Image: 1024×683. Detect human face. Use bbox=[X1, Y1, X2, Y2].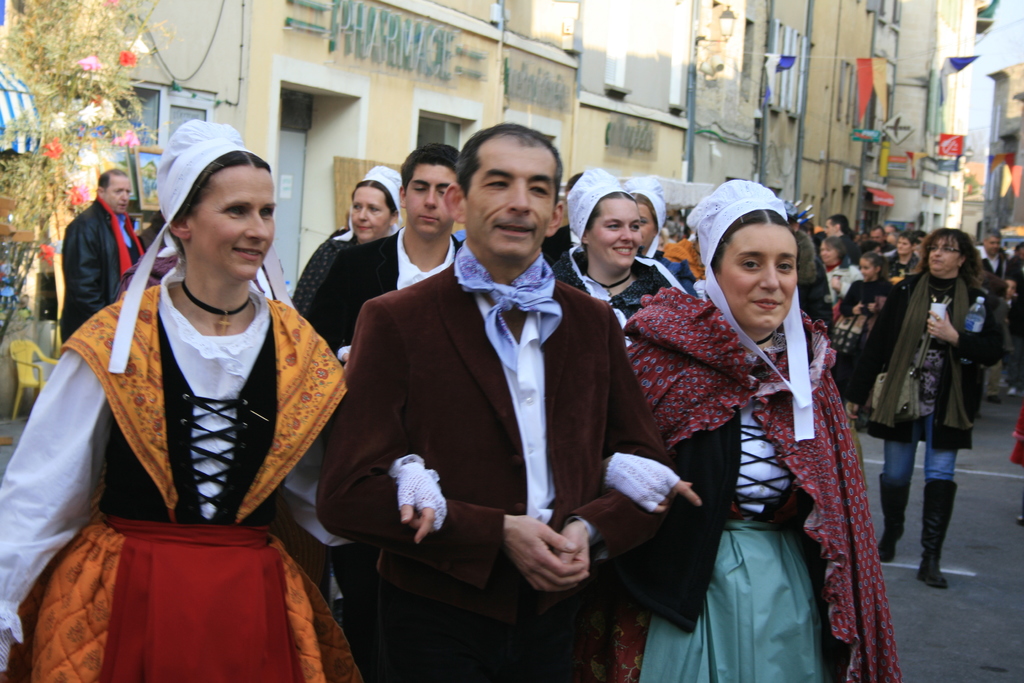
bbox=[869, 227, 881, 239].
